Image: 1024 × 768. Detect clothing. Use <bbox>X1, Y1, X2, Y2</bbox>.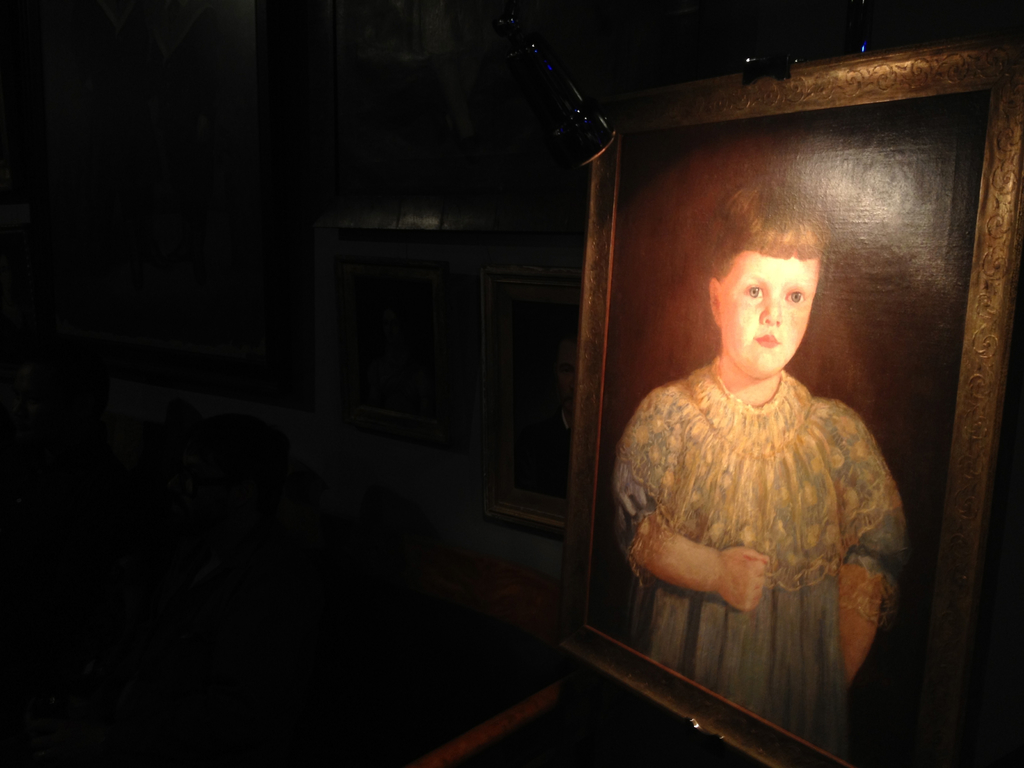
<bbox>614, 360, 902, 757</bbox>.
